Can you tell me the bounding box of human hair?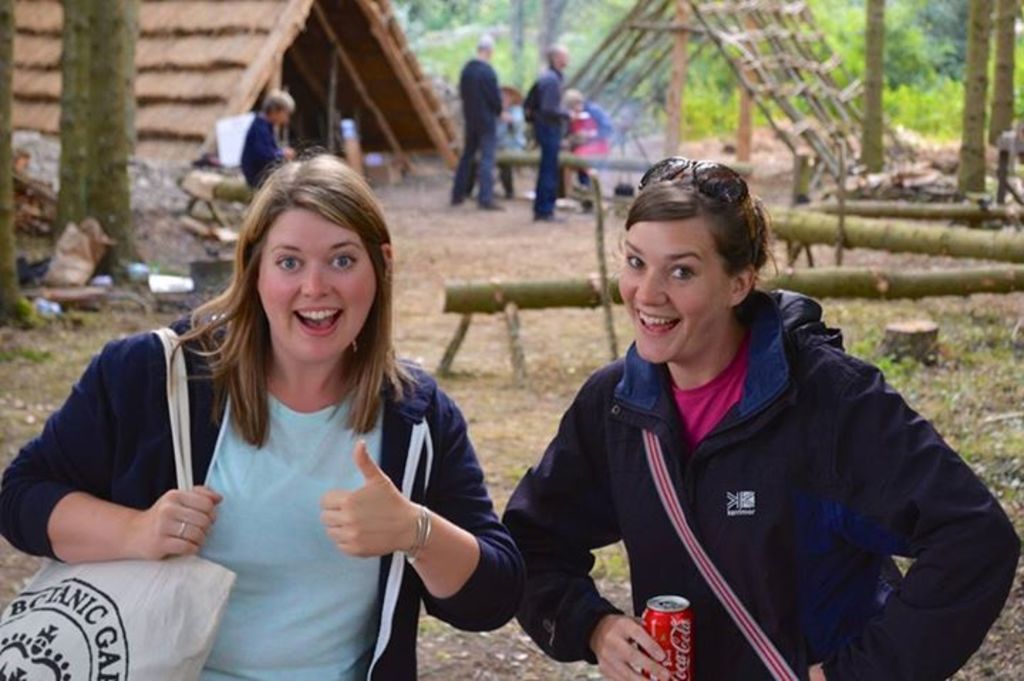
box=[474, 31, 494, 53].
